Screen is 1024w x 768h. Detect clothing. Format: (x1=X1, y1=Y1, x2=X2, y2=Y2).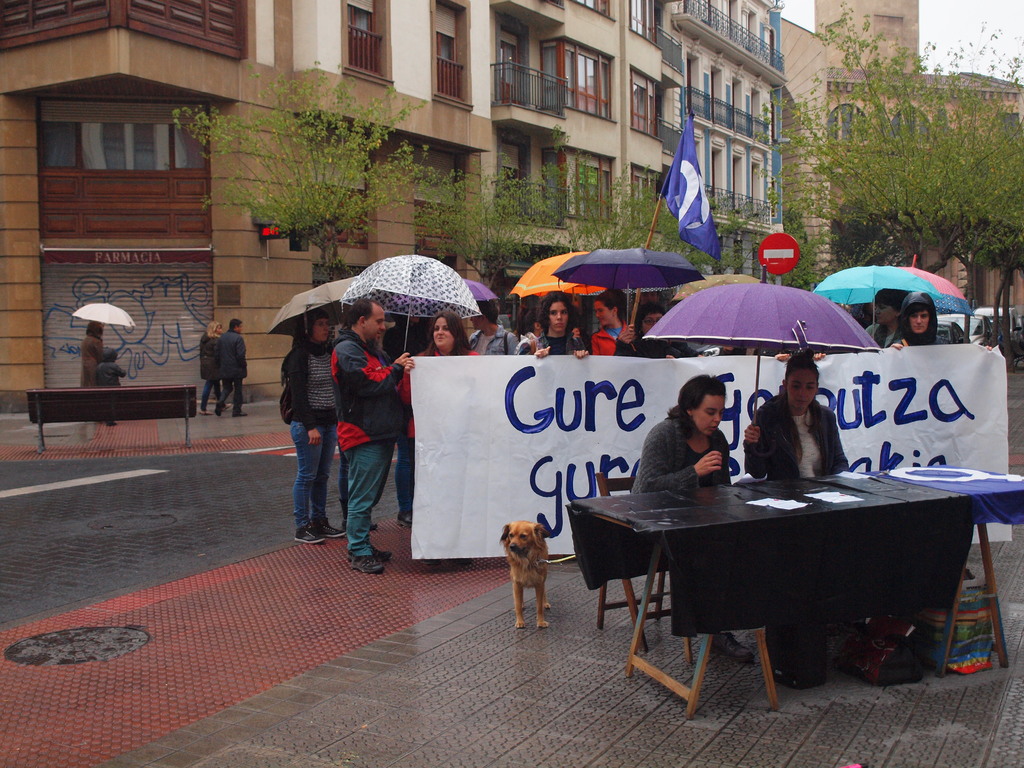
(x1=470, y1=317, x2=513, y2=357).
